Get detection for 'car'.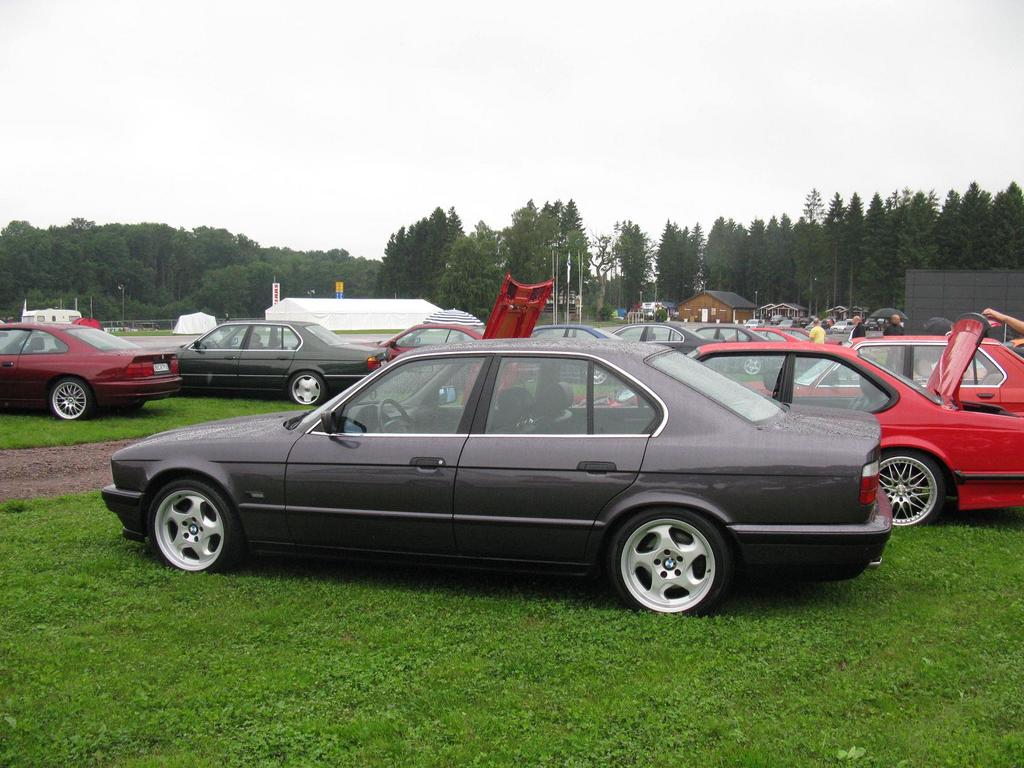
Detection: 586/303/1020/539.
